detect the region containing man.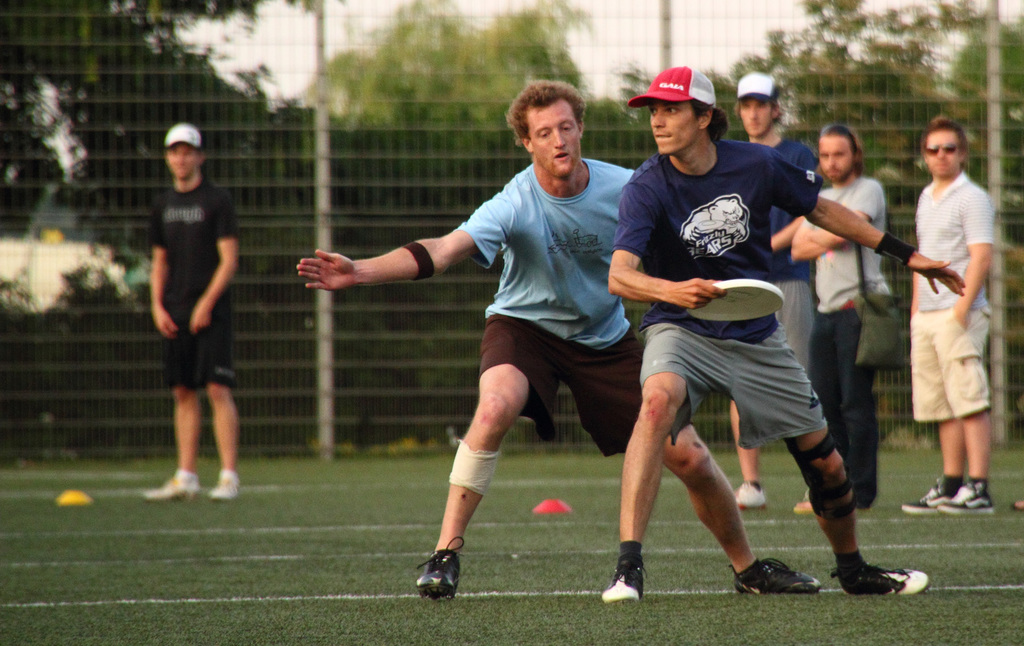
crop(726, 74, 819, 505).
